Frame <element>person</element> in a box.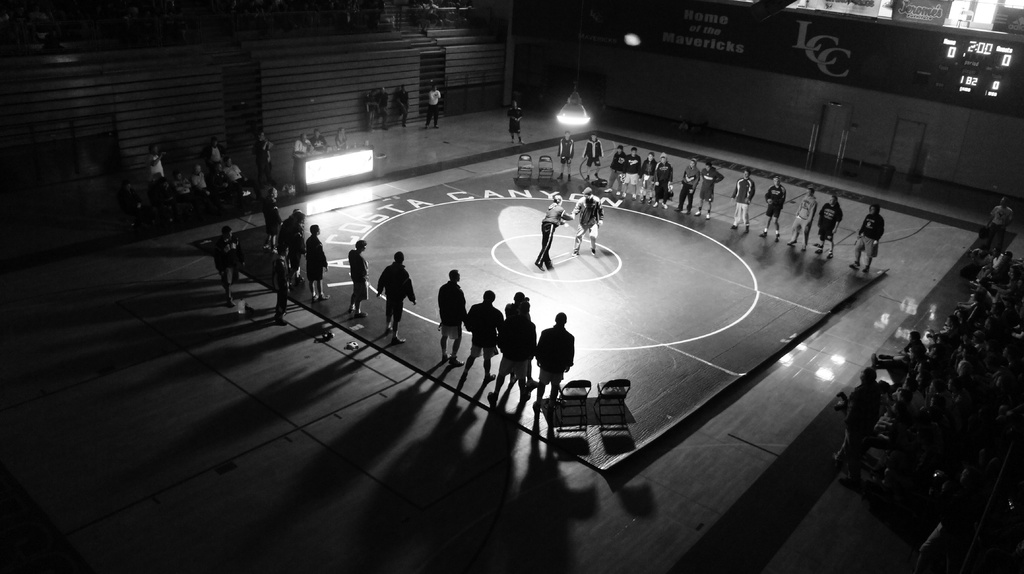
left=696, top=159, right=729, bottom=218.
